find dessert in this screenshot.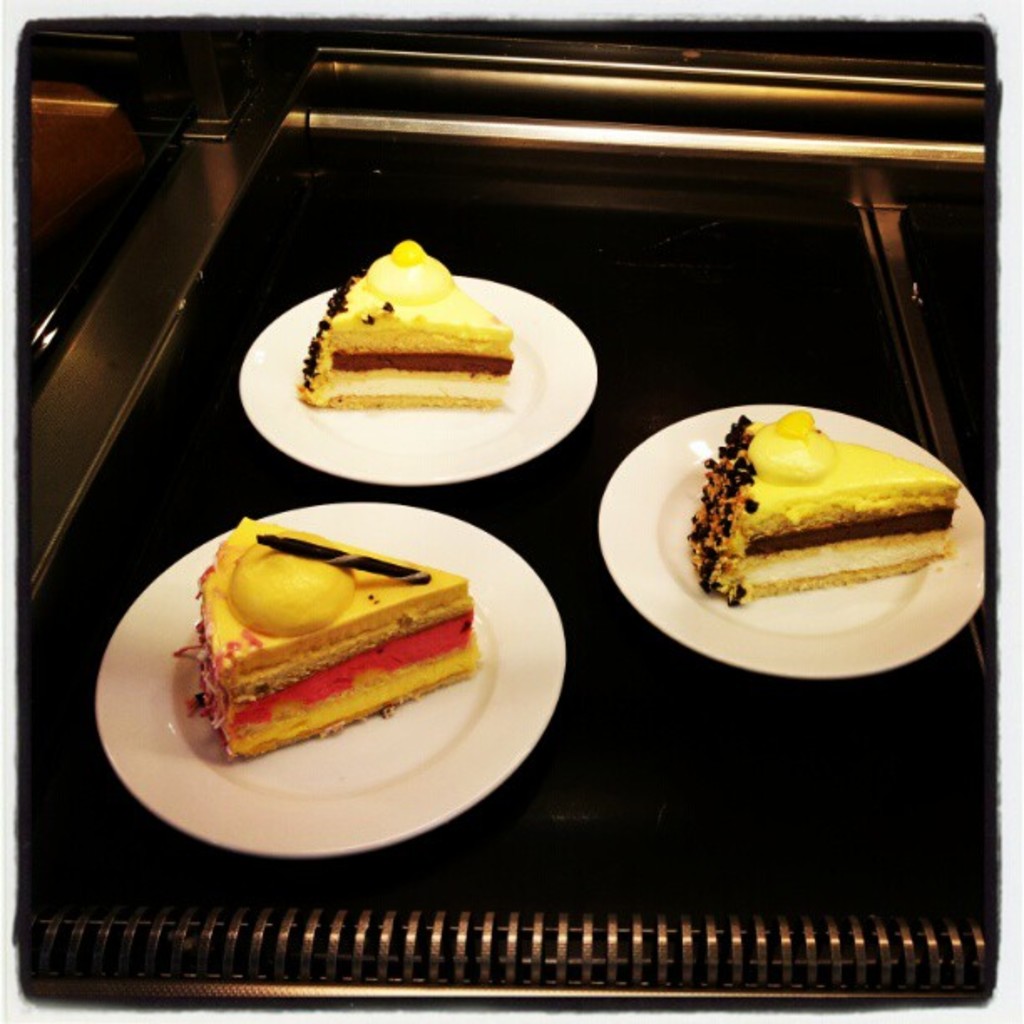
The bounding box for dessert is (191,524,474,756).
